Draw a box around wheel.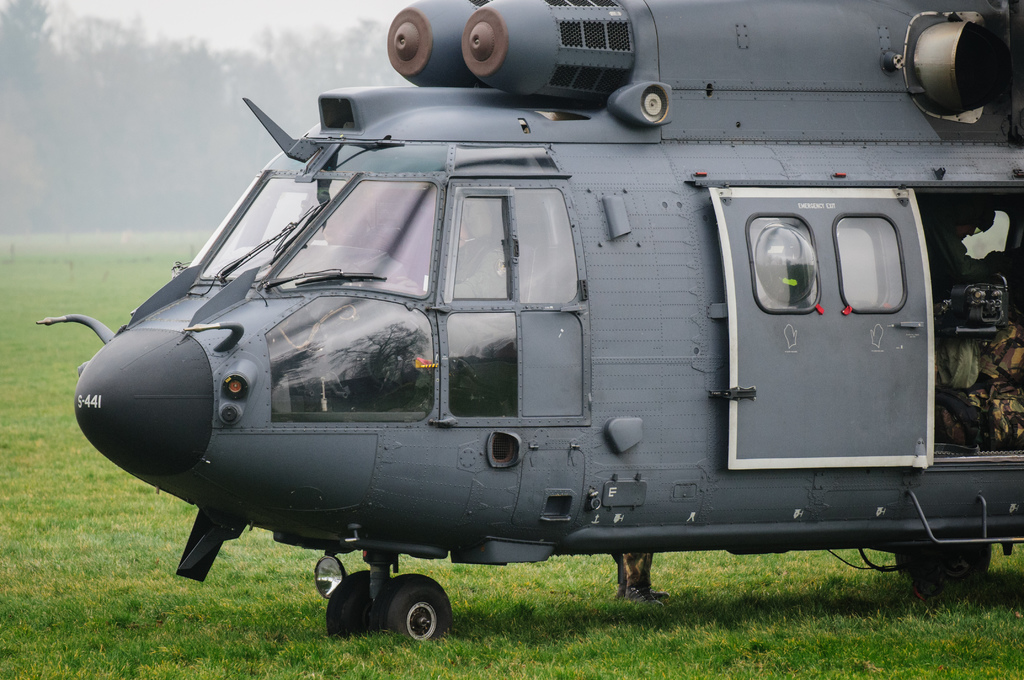
{"left": 326, "top": 573, "right": 383, "bottom": 643}.
